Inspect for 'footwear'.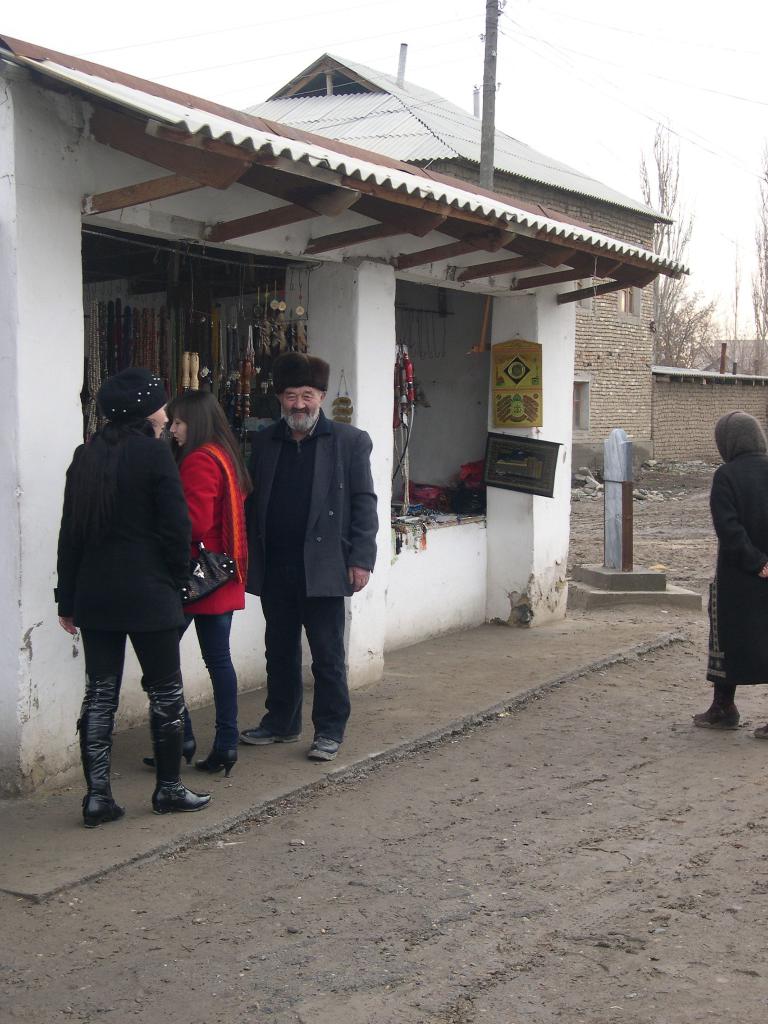
Inspection: bbox=(308, 737, 342, 764).
